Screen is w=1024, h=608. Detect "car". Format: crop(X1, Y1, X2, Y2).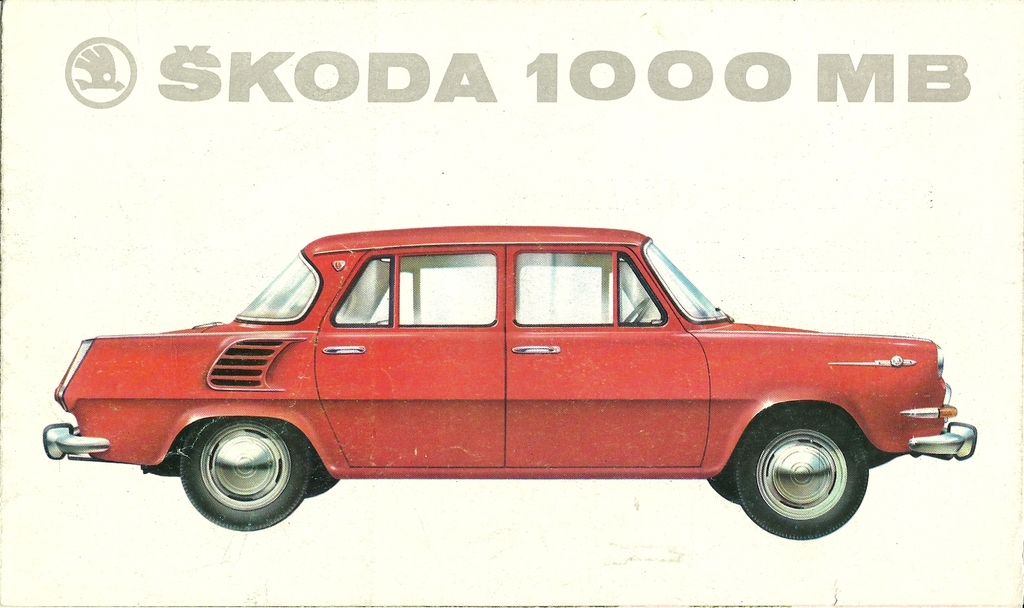
crop(42, 225, 975, 544).
